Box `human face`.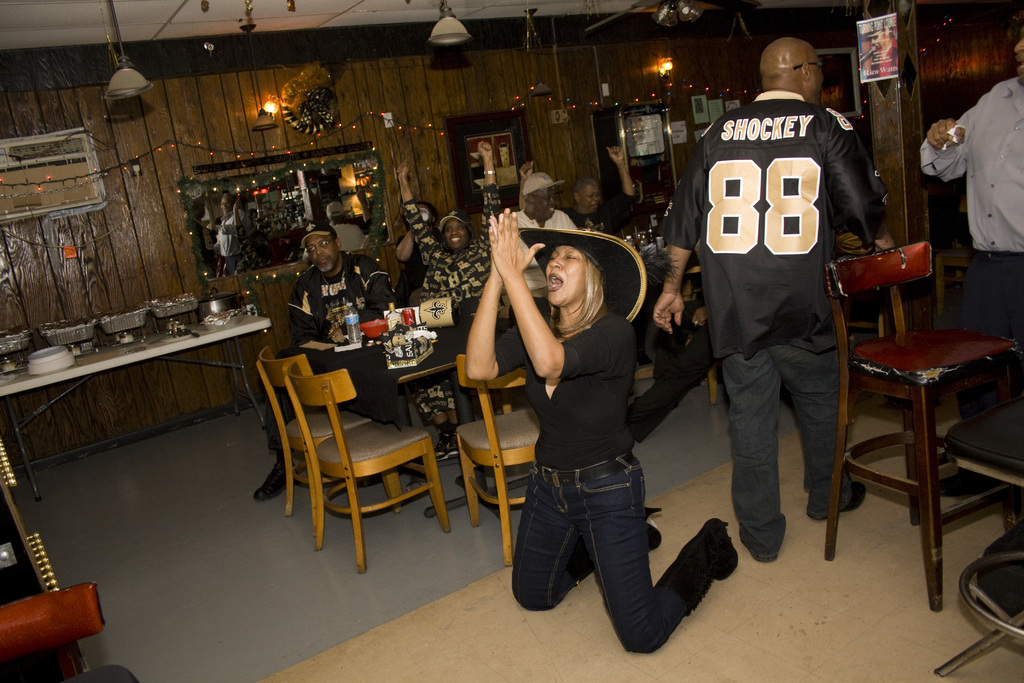
(441,219,467,254).
